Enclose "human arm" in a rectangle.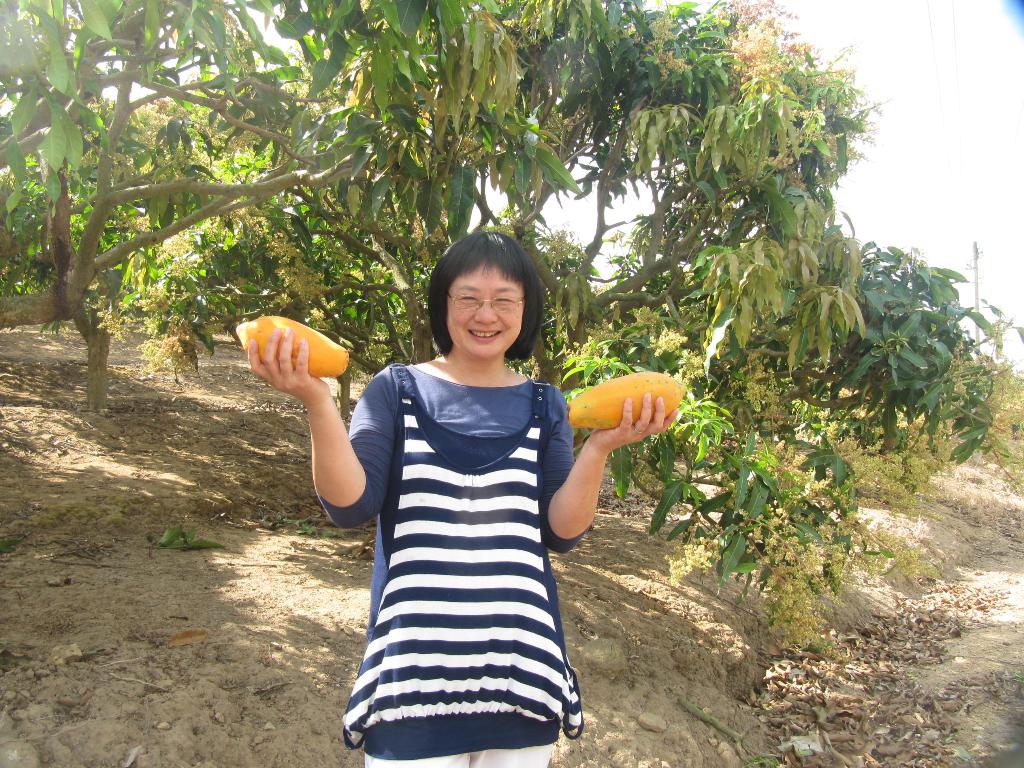
bbox=(252, 339, 374, 538).
